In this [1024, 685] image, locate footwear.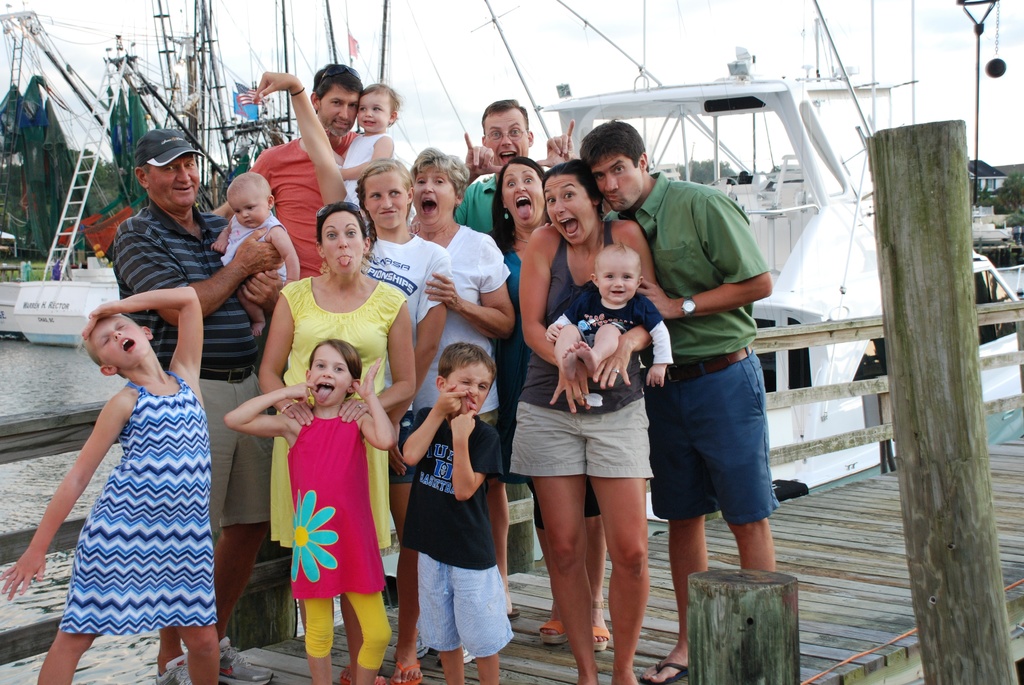
Bounding box: bbox(645, 650, 692, 684).
